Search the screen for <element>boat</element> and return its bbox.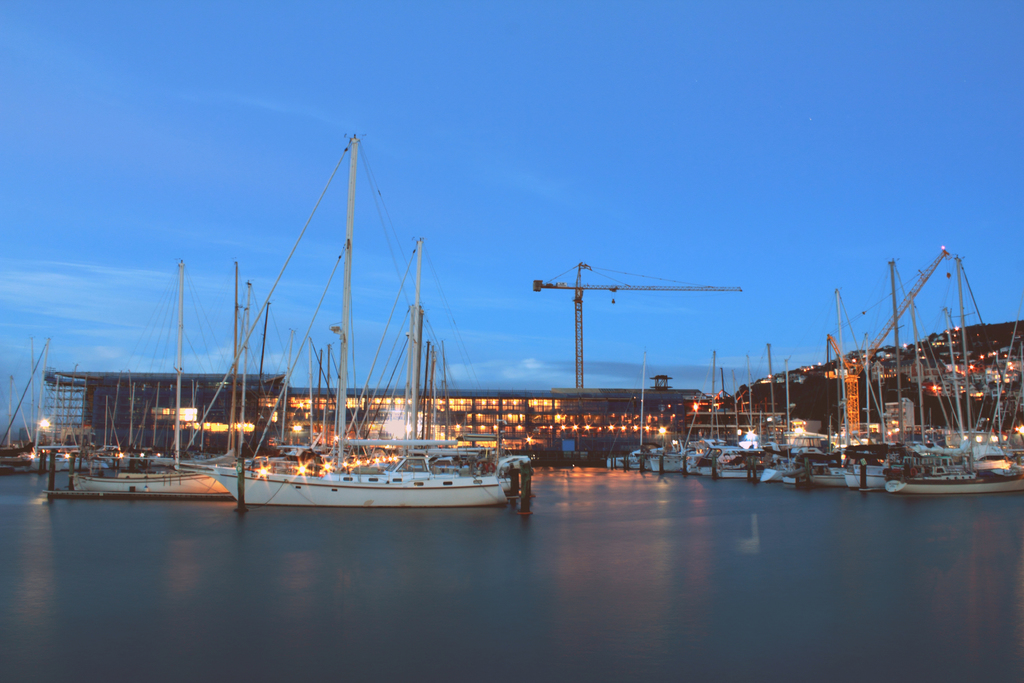
Found: x1=716, y1=448, x2=769, y2=478.
